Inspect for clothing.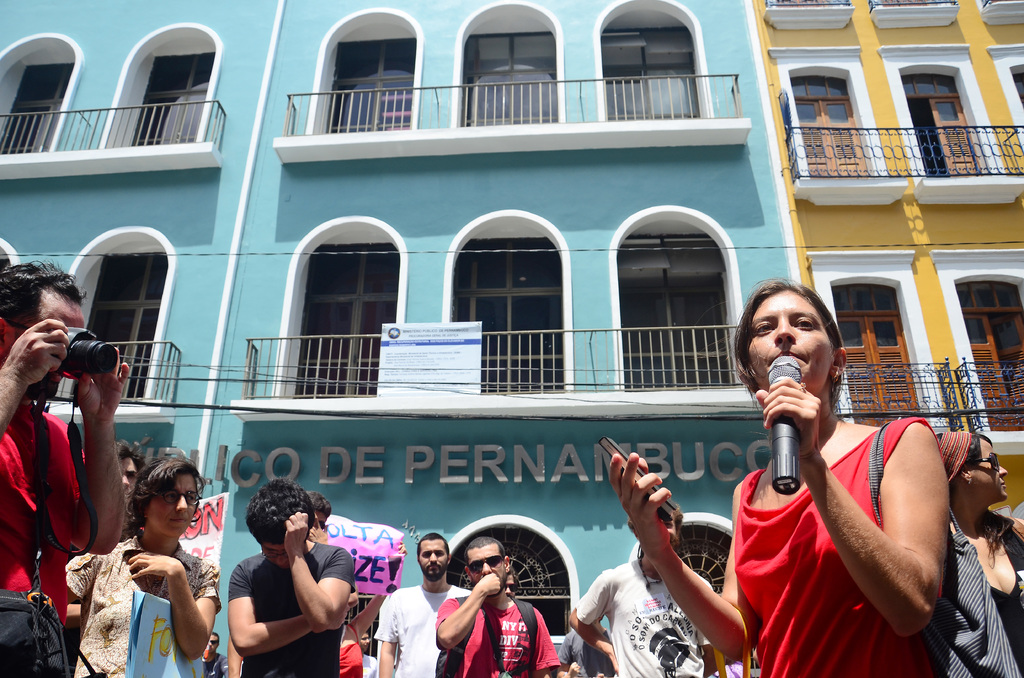
Inspection: BBox(564, 620, 621, 677).
